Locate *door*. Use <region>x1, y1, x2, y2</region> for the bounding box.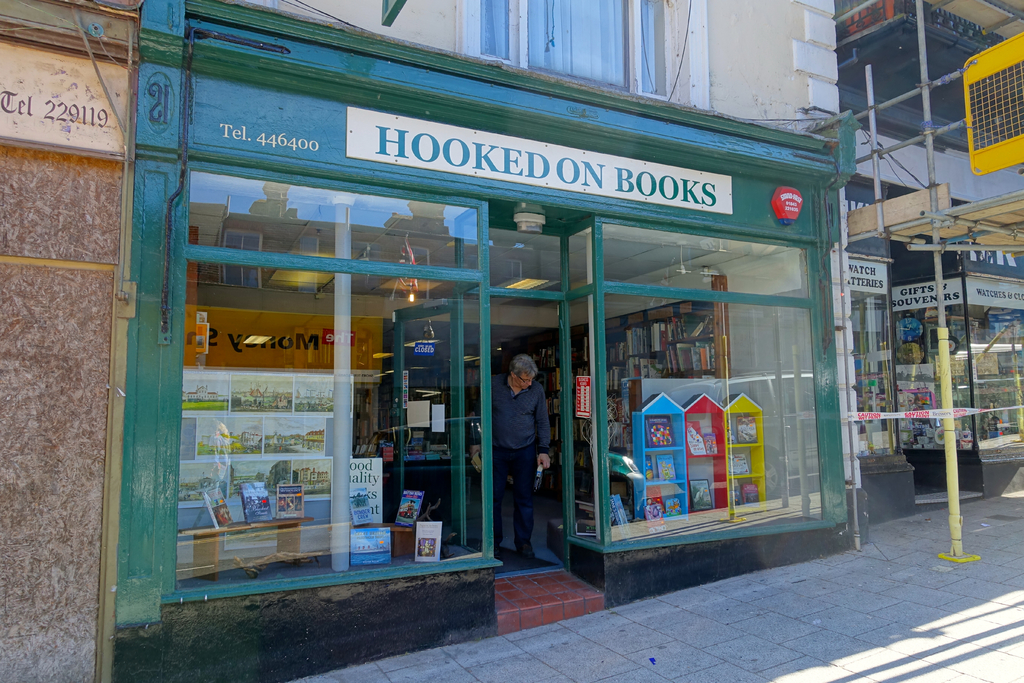
<region>391, 294, 468, 543</region>.
